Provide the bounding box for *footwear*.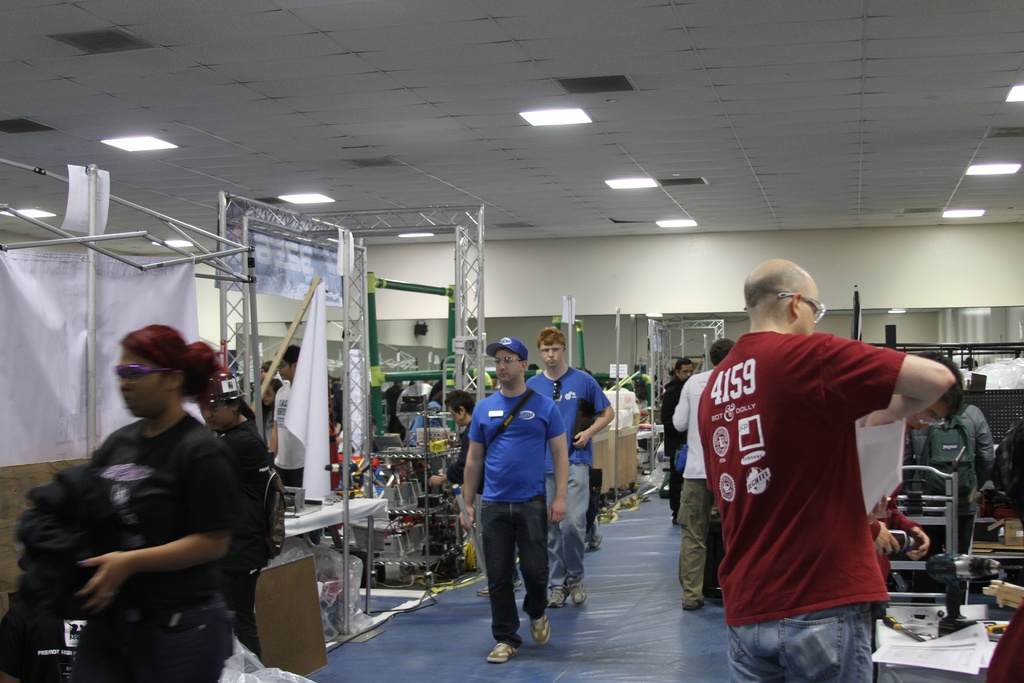
BBox(484, 643, 522, 661).
